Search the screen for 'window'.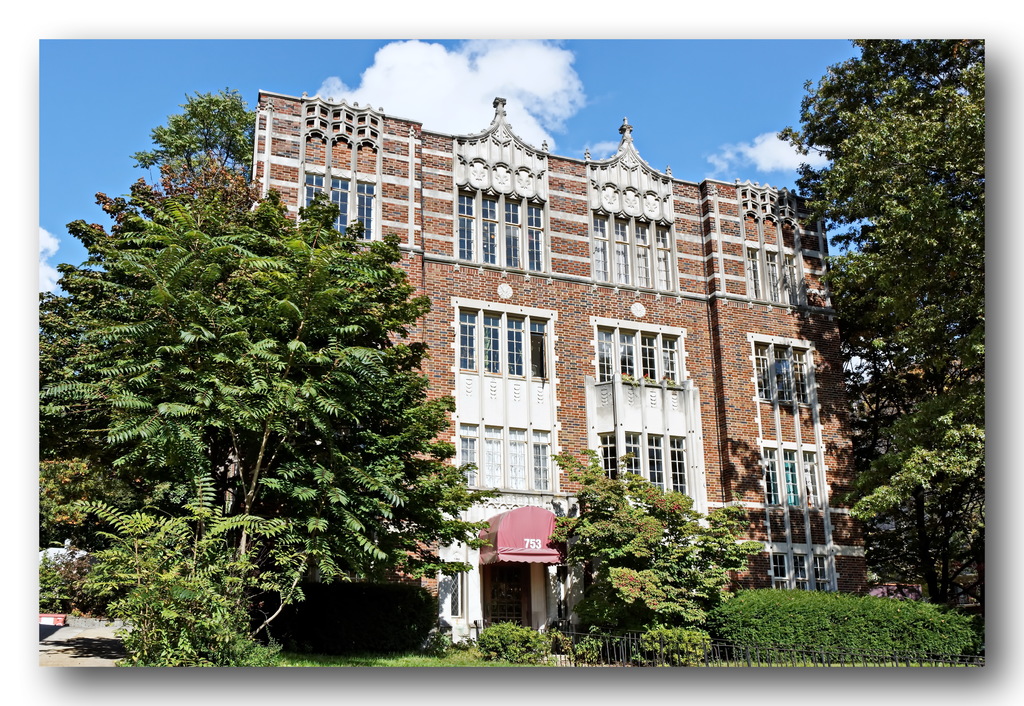
Found at (left=458, top=314, right=556, bottom=381).
